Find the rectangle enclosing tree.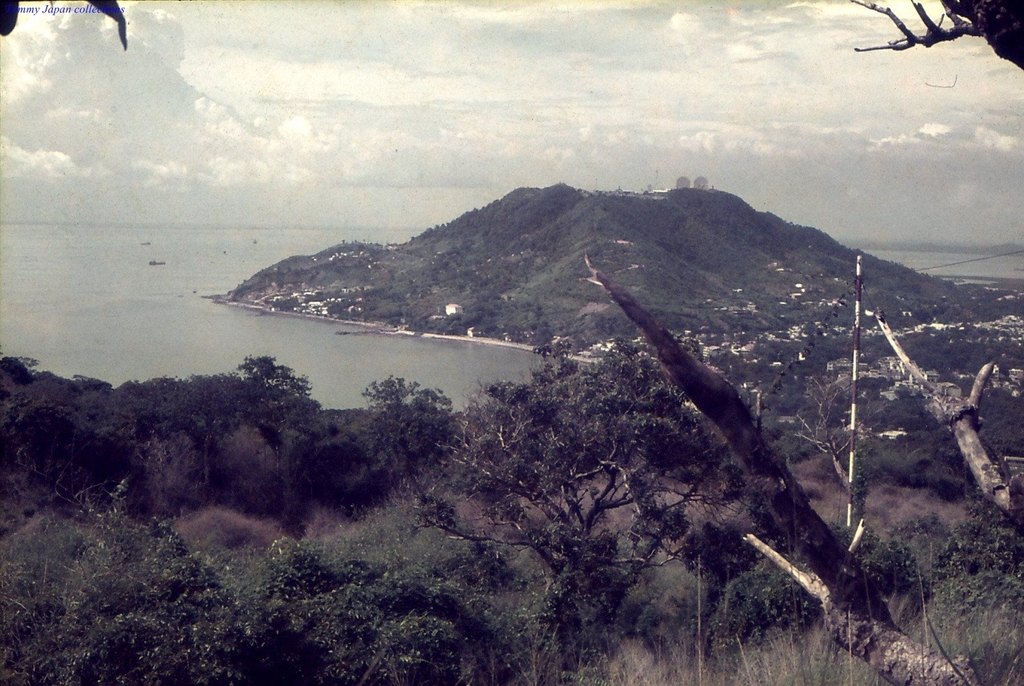
rect(415, 367, 746, 637).
